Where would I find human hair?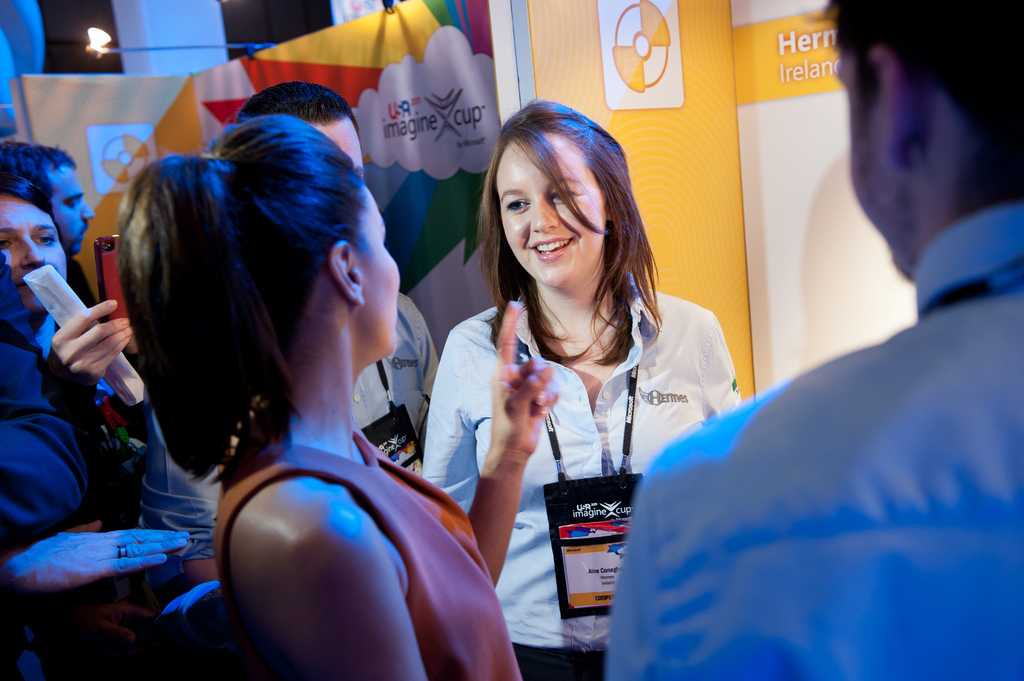
At 237, 83, 360, 126.
